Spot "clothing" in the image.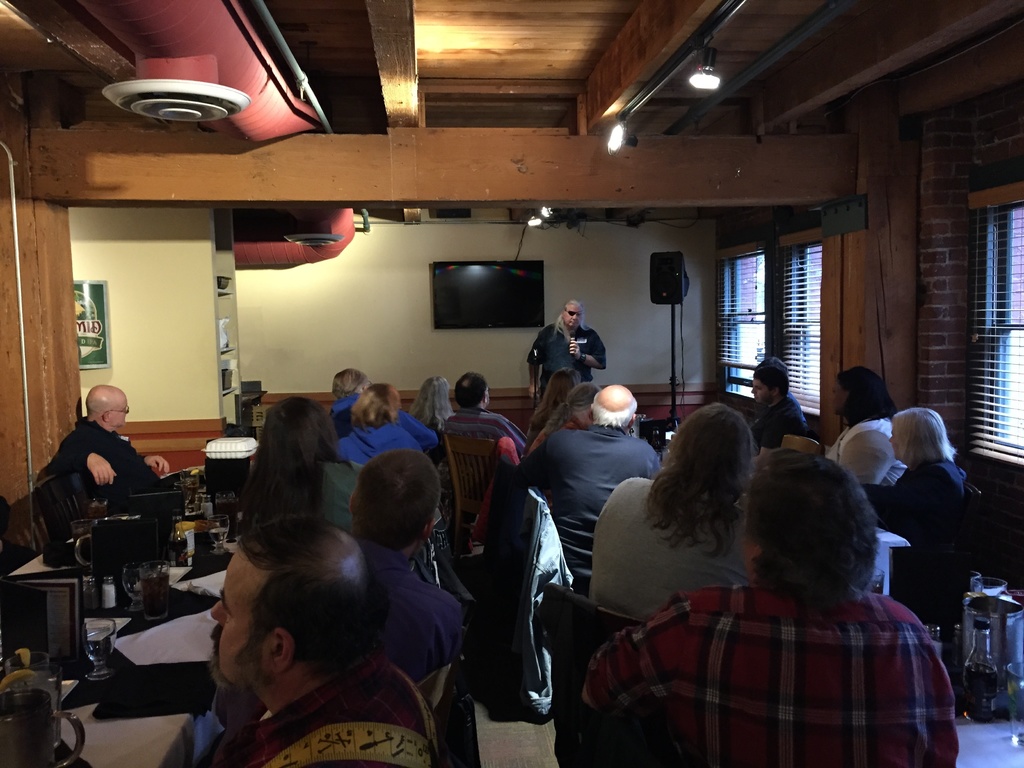
"clothing" found at l=895, t=449, r=1006, b=568.
